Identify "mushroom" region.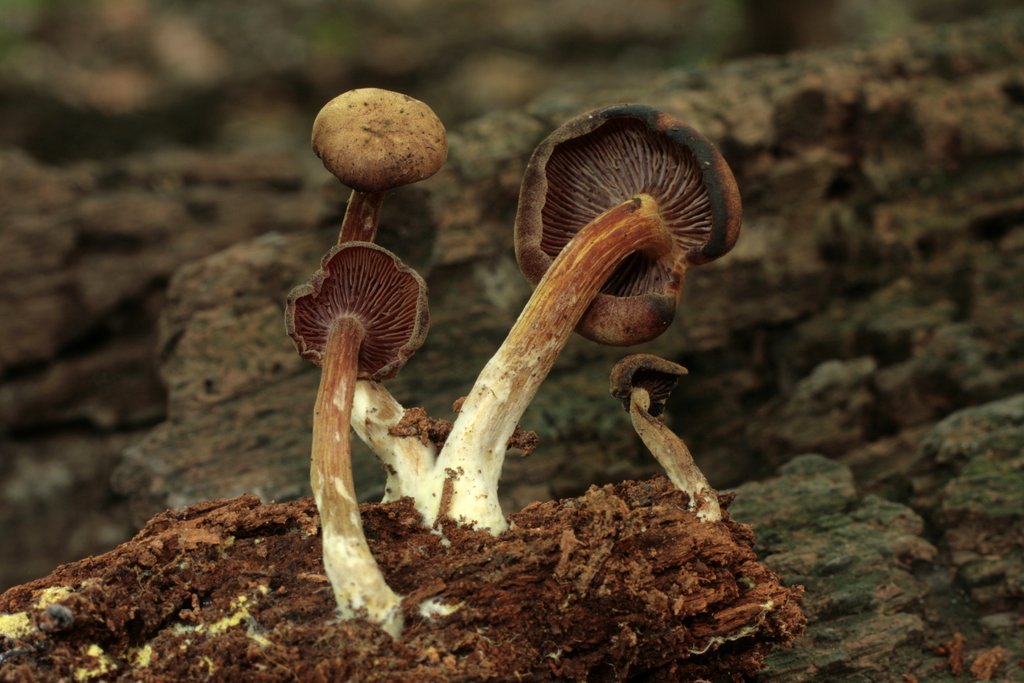
Region: box(414, 99, 750, 524).
